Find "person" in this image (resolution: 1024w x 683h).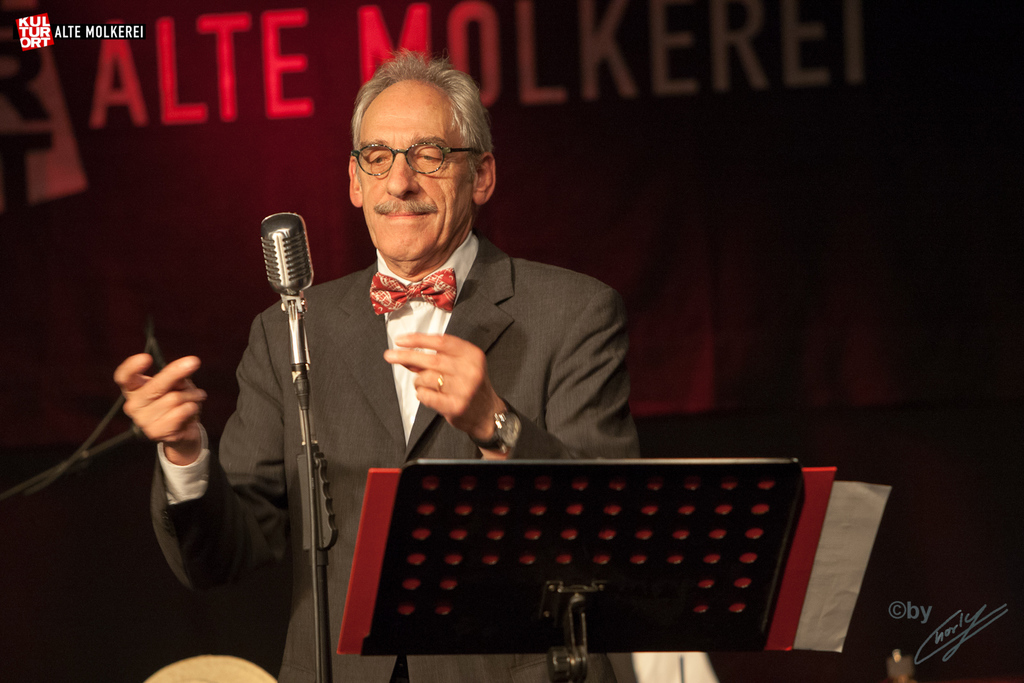
[277,54,616,555].
